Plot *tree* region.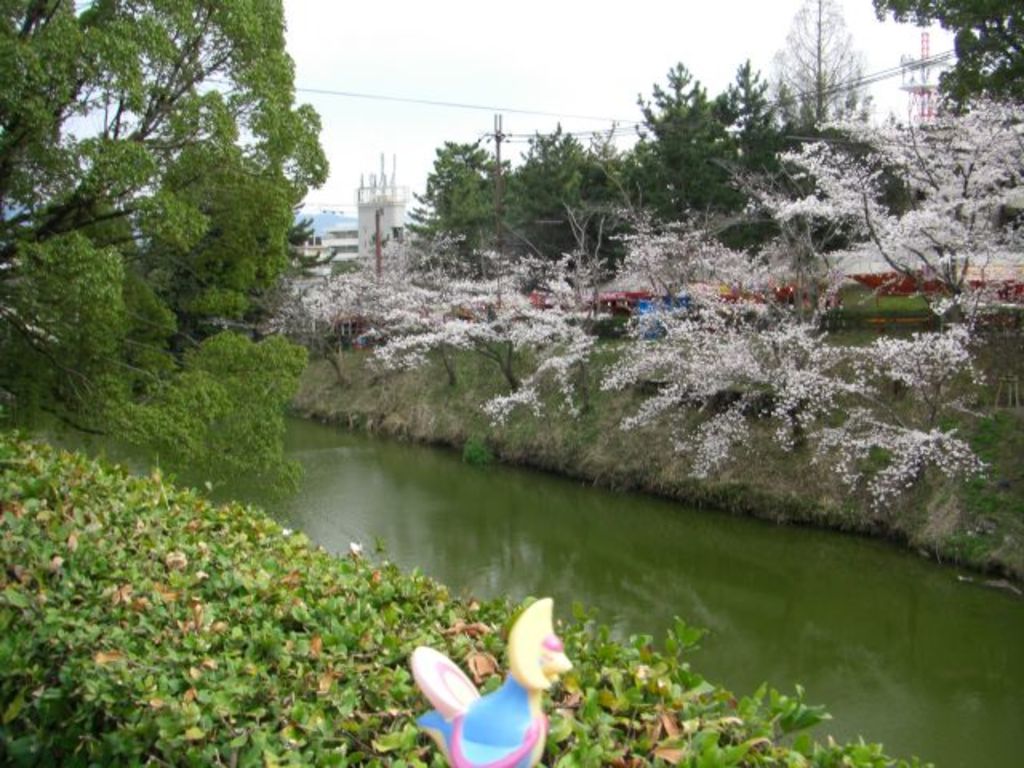
Plotted at left=768, top=0, right=878, bottom=170.
